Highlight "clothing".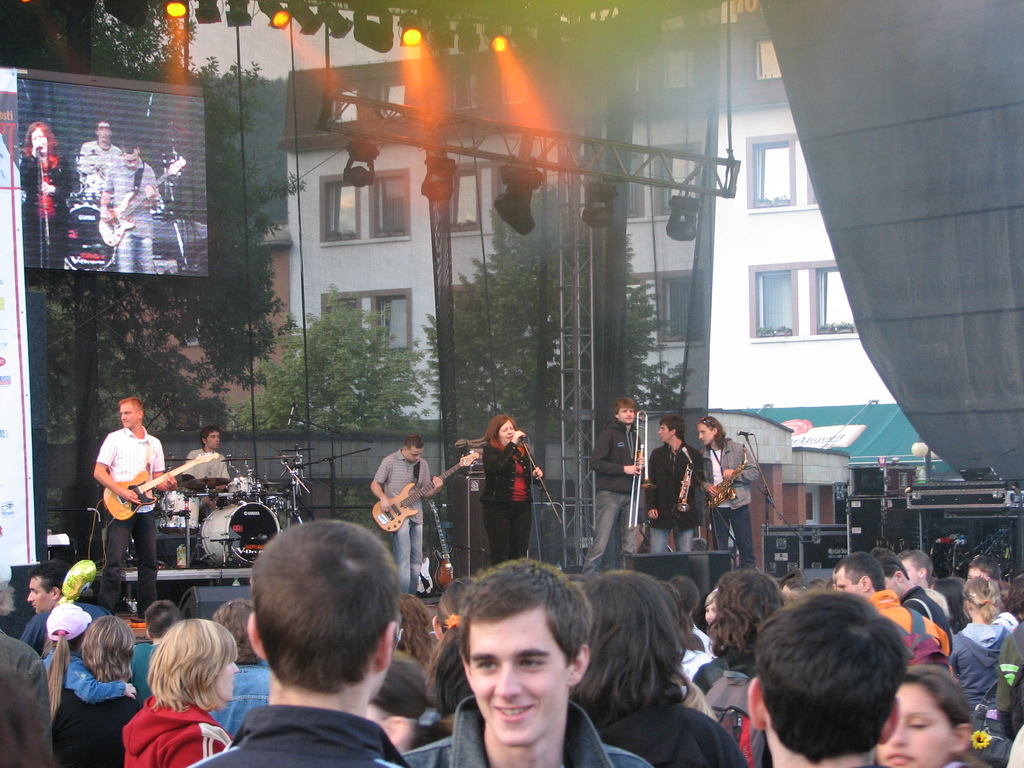
Highlighted region: locate(184, 445, 232, 526).
